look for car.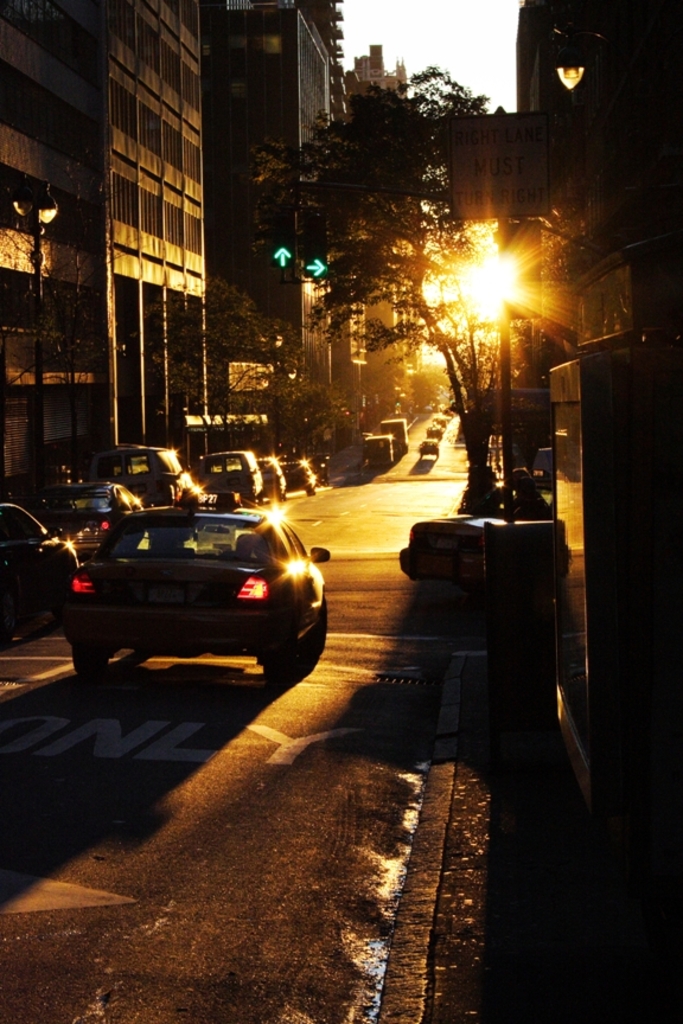
Found: l=419, t=439, r=442, b=459.
